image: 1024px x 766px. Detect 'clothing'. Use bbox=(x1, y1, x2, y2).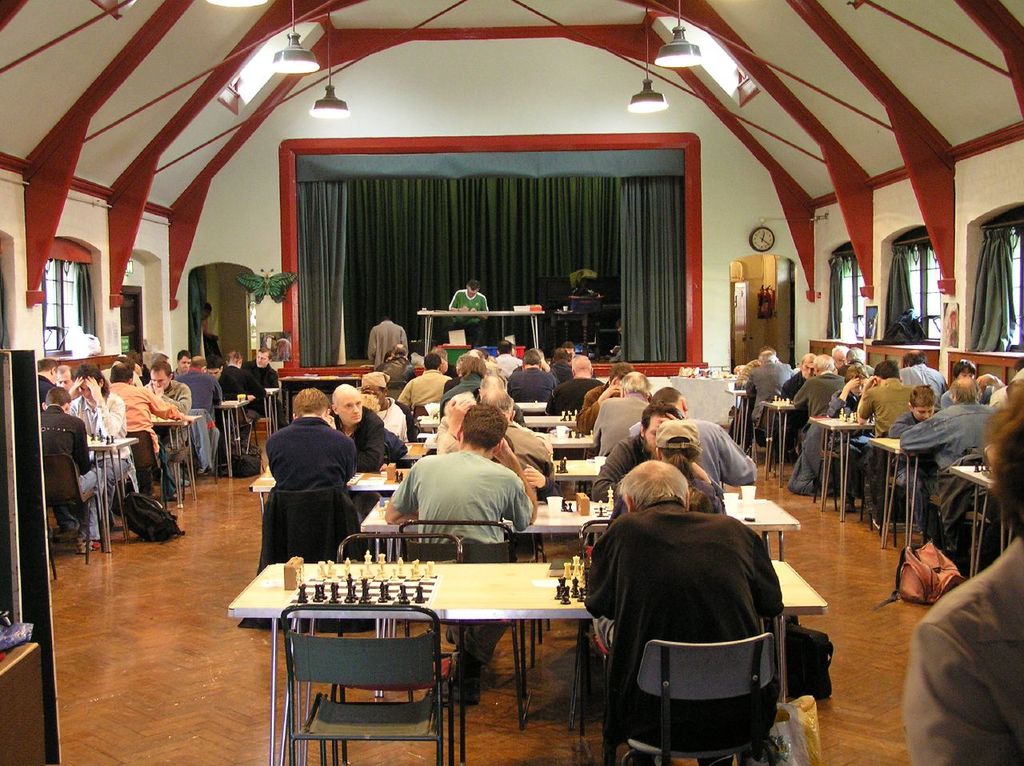
bbox=(218, 363, 260, 403).
